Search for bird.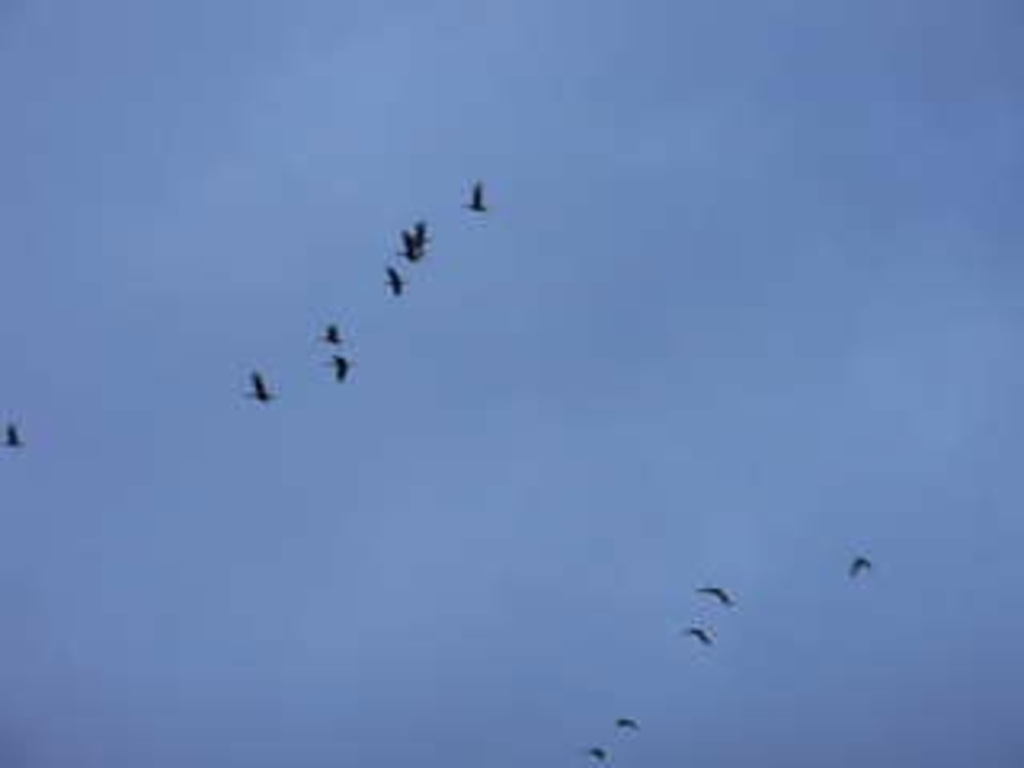
Found at (618, 717, 640, 730).
